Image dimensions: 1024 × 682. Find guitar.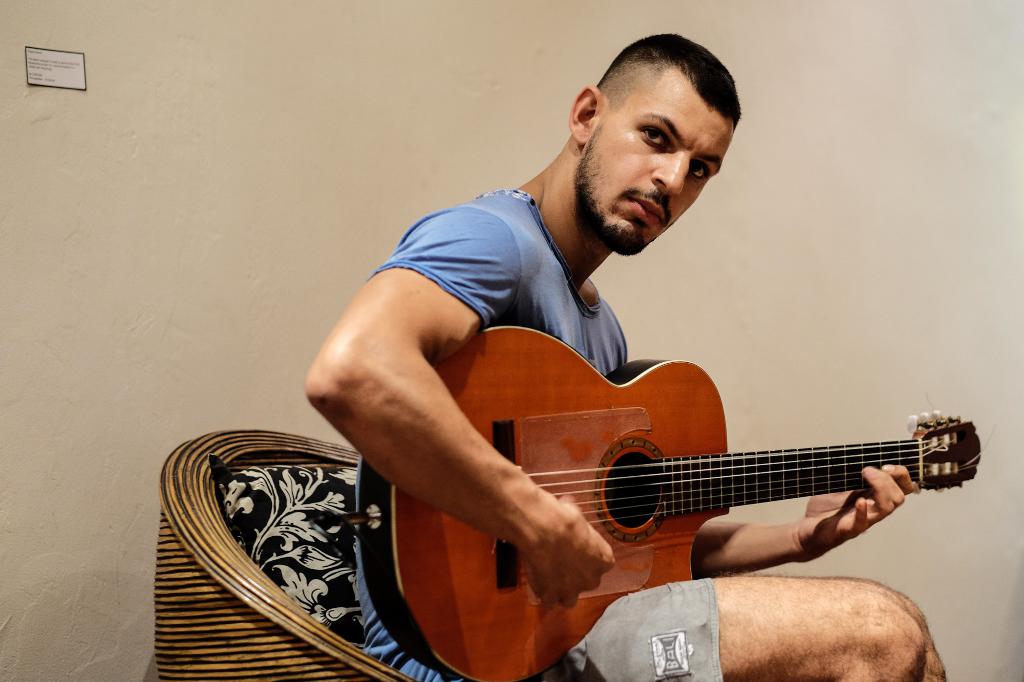
<bbox>356, 316, 983, 681</bbox>.
